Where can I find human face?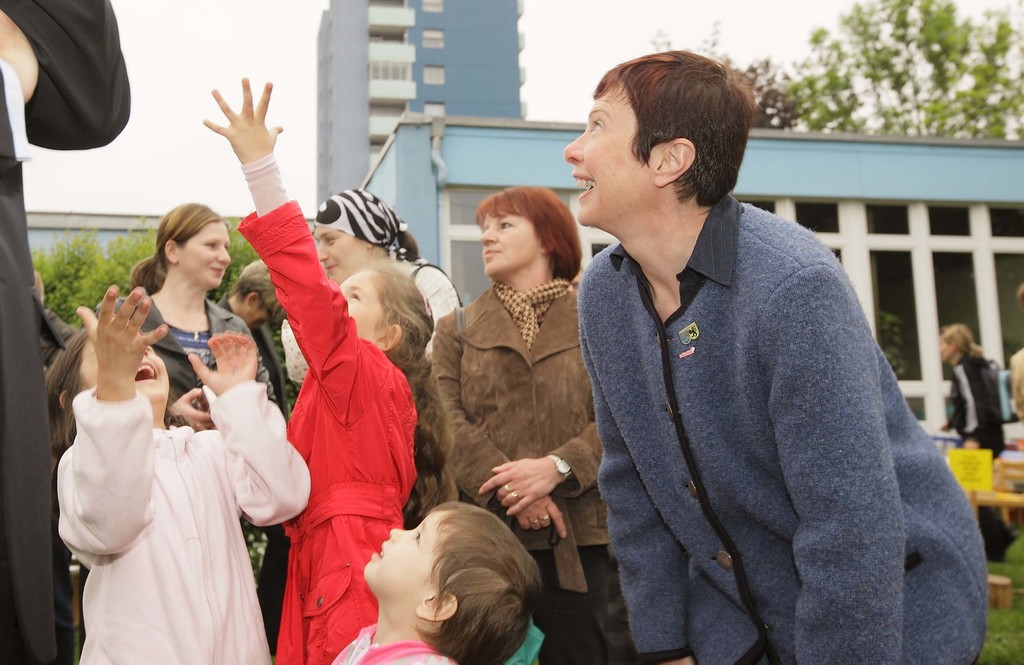
You can find it at left=557, top=80, right=663, bottom=227.
